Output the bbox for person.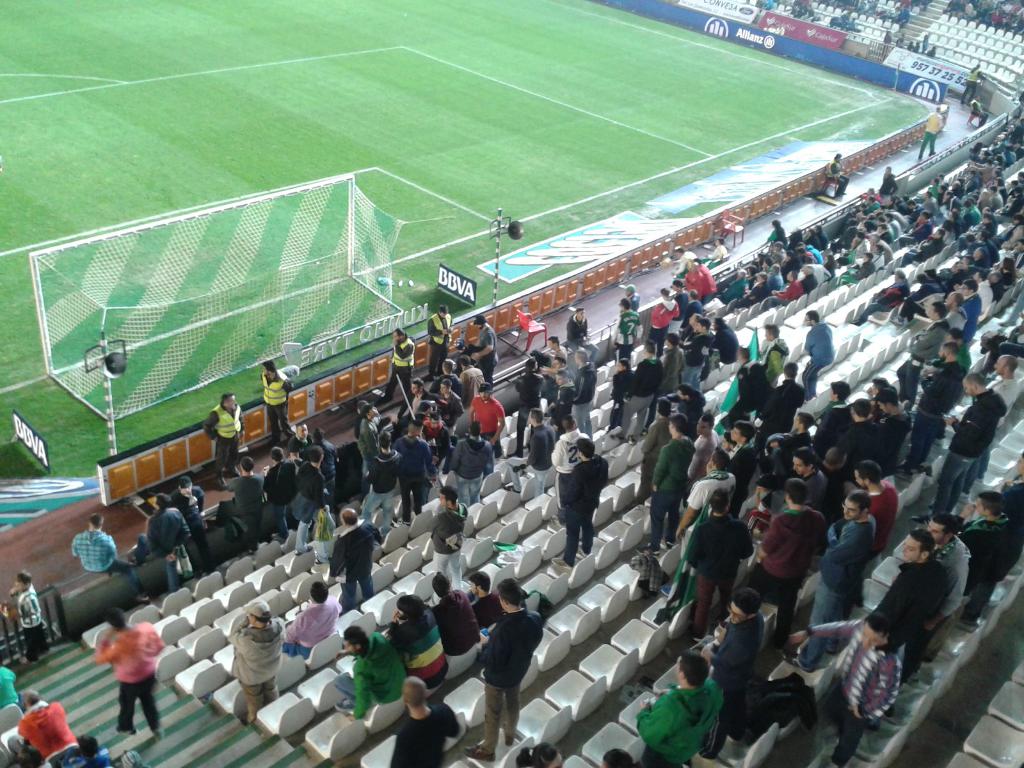
region(605, 300, 636, 369).
